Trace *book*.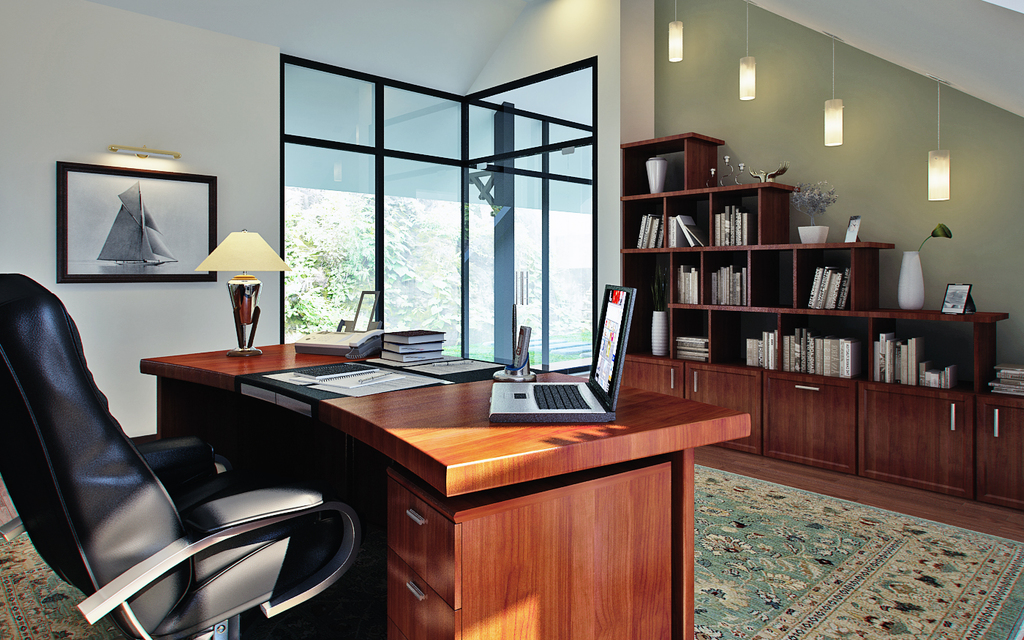
Traced to 380:326:447:345.
